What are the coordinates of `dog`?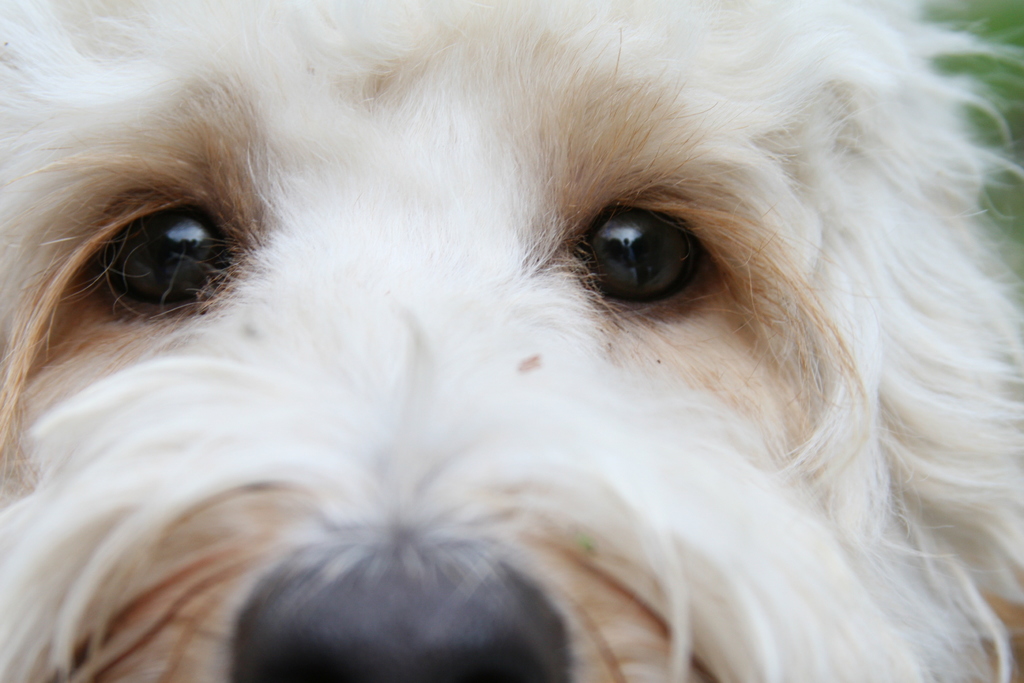
[x1=0, y1=0, x2=1023, y2=682].
